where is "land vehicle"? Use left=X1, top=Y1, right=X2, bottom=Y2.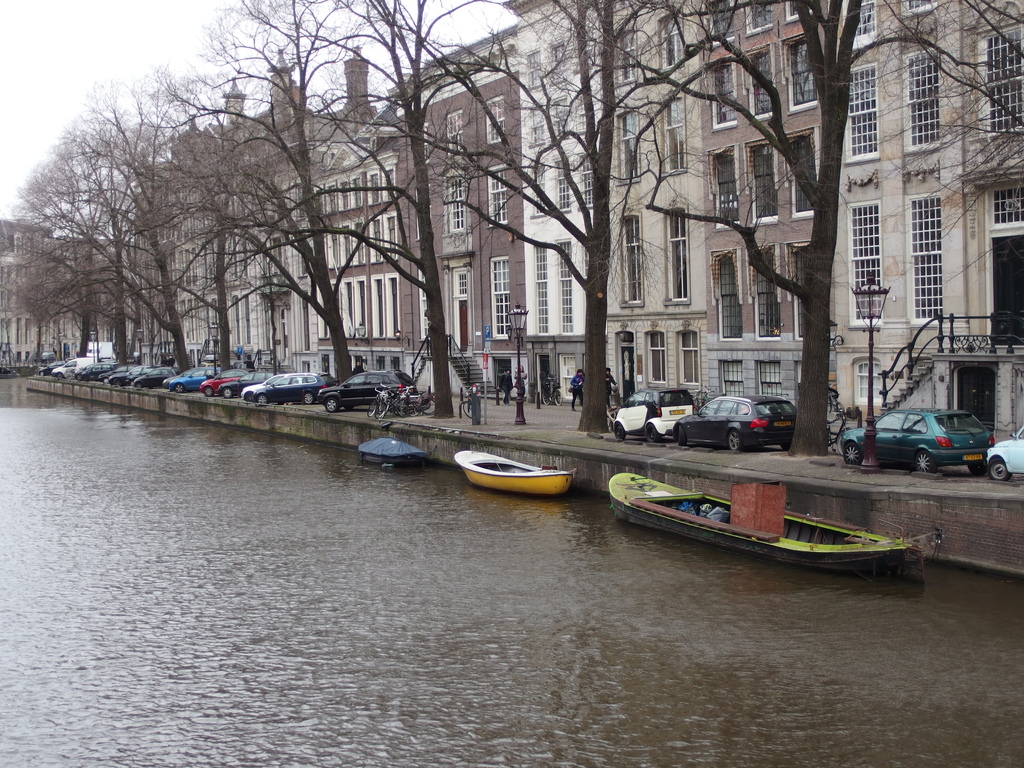
left=82, top=362, right=119, bottom=380.
